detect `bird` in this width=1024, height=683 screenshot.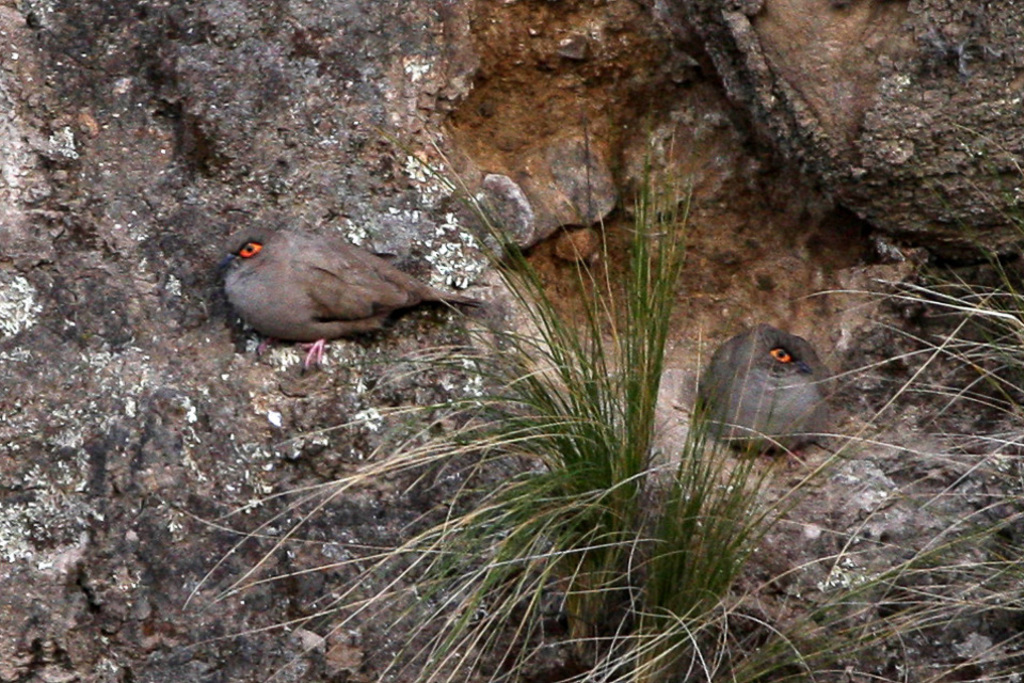
Detection: 211,220,467,367.
